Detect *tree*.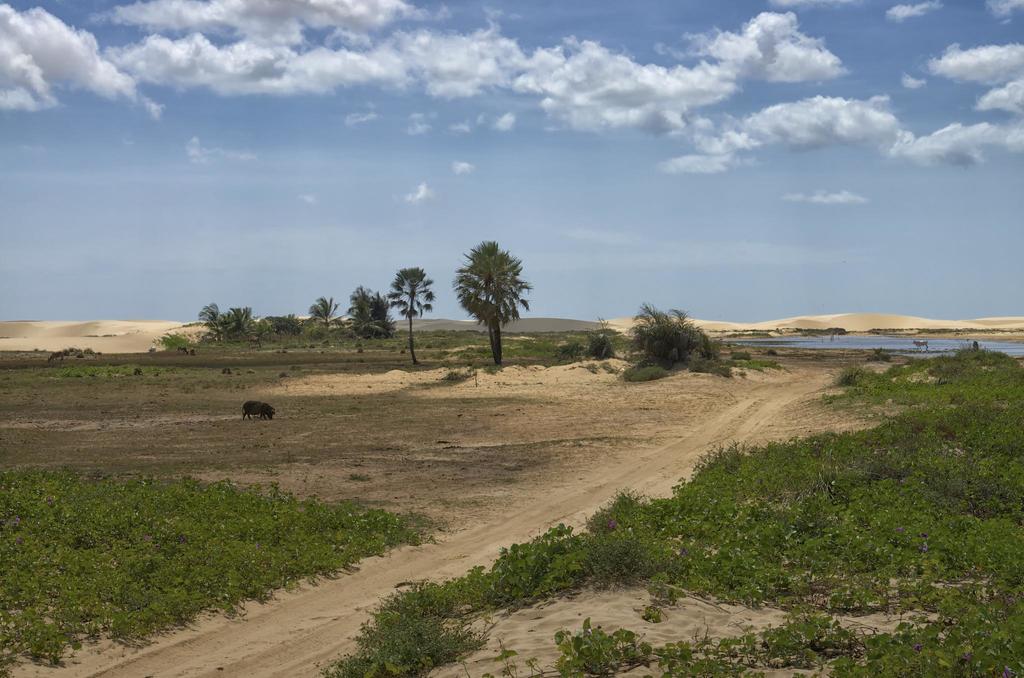
Detected at 569 298 723 379.
